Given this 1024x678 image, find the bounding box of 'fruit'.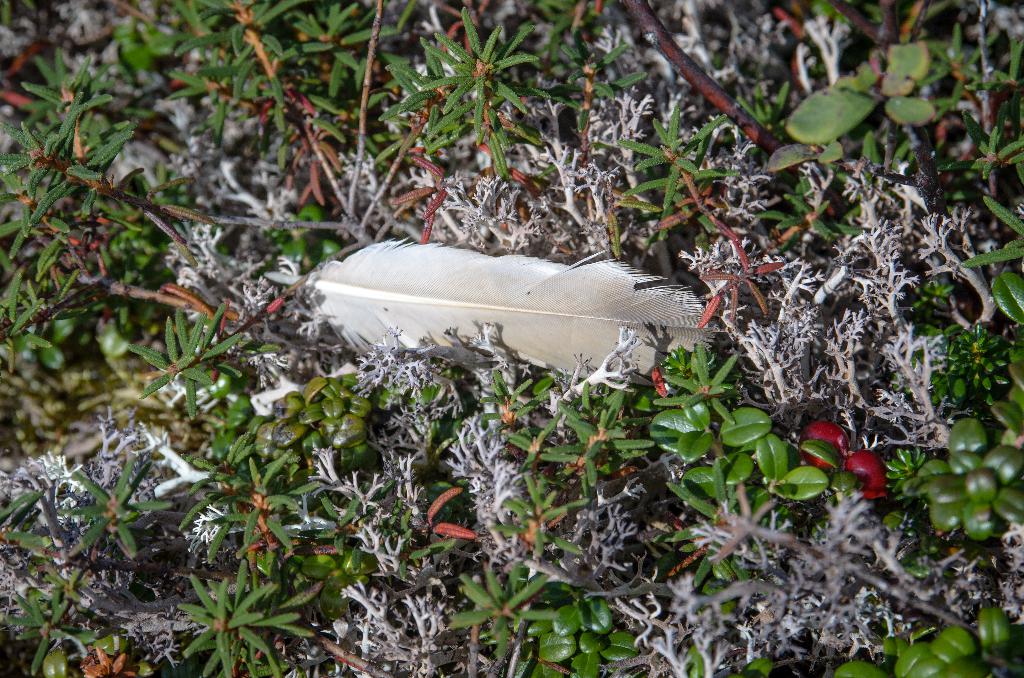
region(831, 453, 898, 512).
